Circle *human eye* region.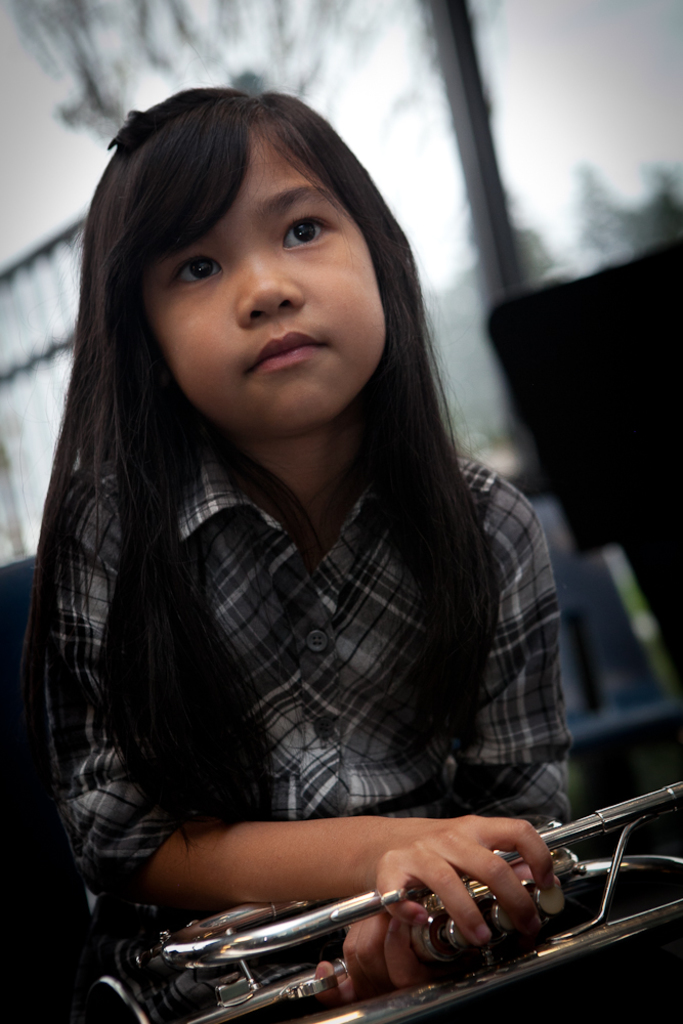
Region: BBox(167, 254, 223, 288).
